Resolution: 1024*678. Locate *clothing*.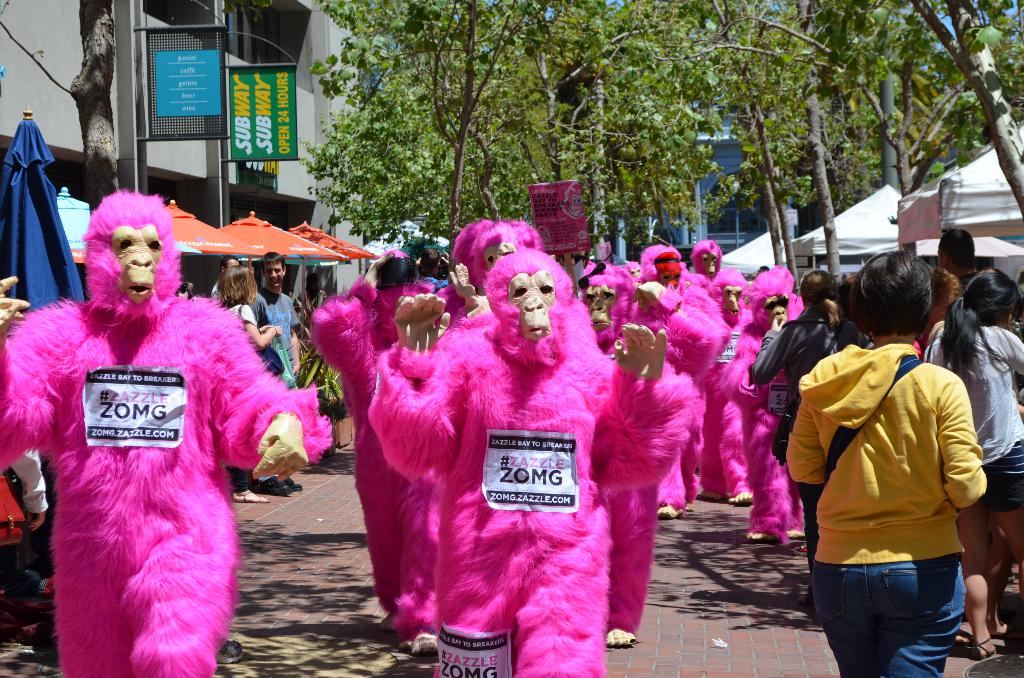
(712,262,799,537).
